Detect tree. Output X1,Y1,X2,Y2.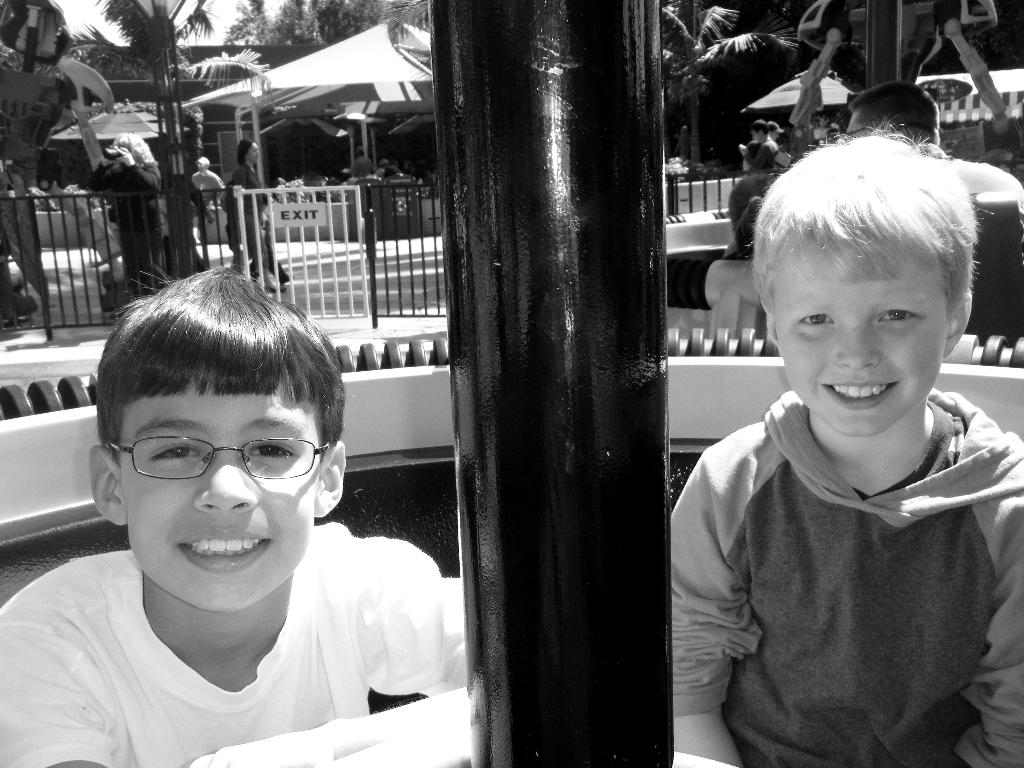
74,0,269,175.
